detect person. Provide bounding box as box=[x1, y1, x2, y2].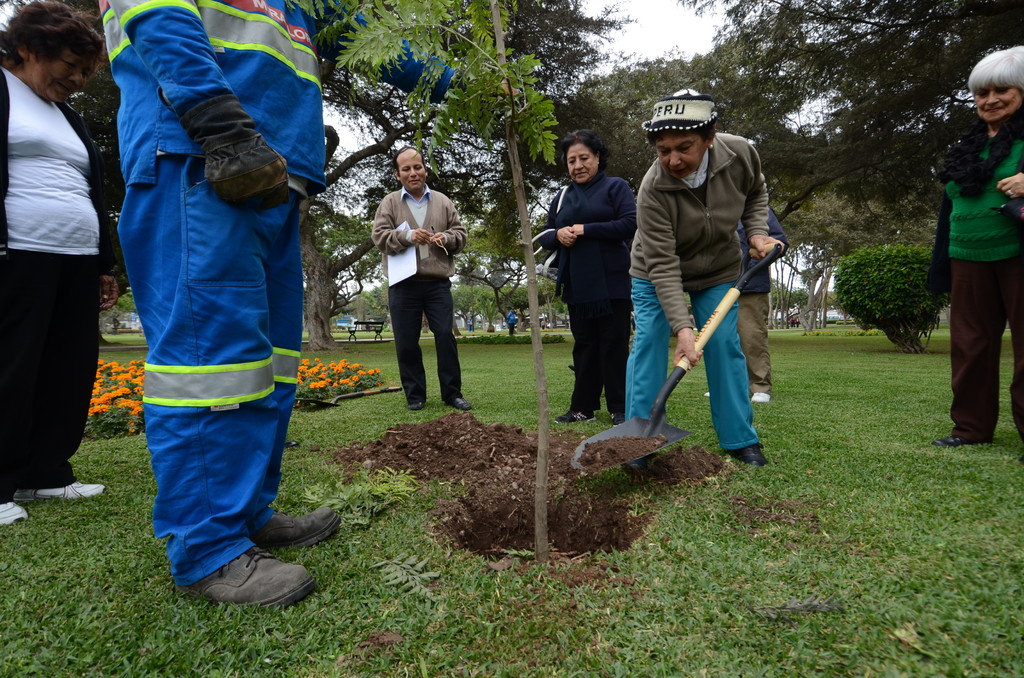
box=[503, 303, 517, 344].
